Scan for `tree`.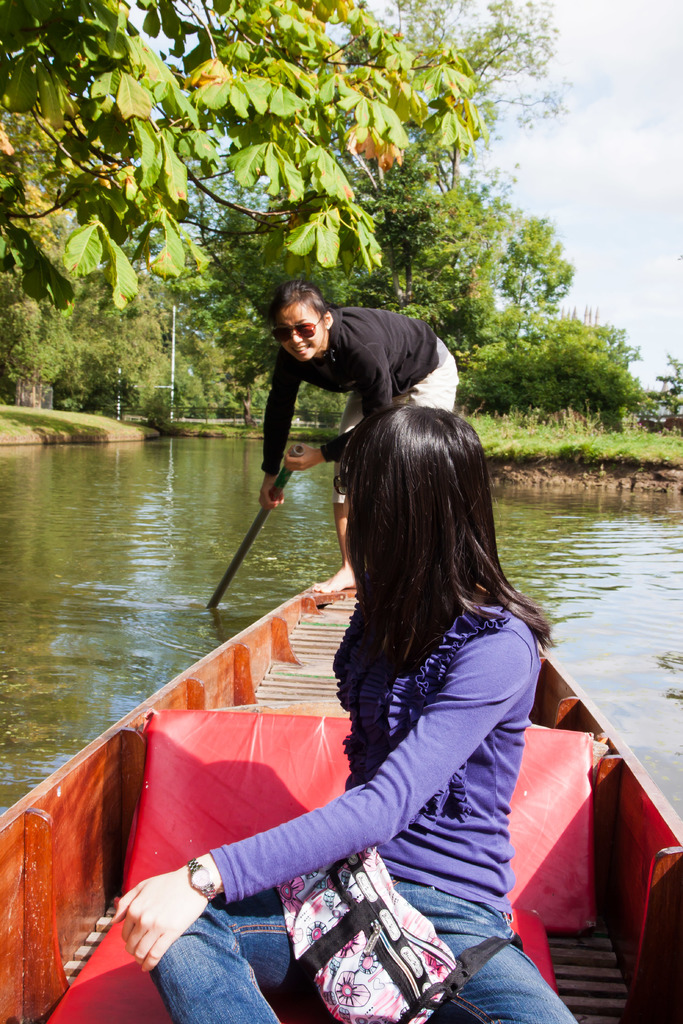
Scan result: {"left": 0, "top": 0, "right": 472, "bottom": 310}.
